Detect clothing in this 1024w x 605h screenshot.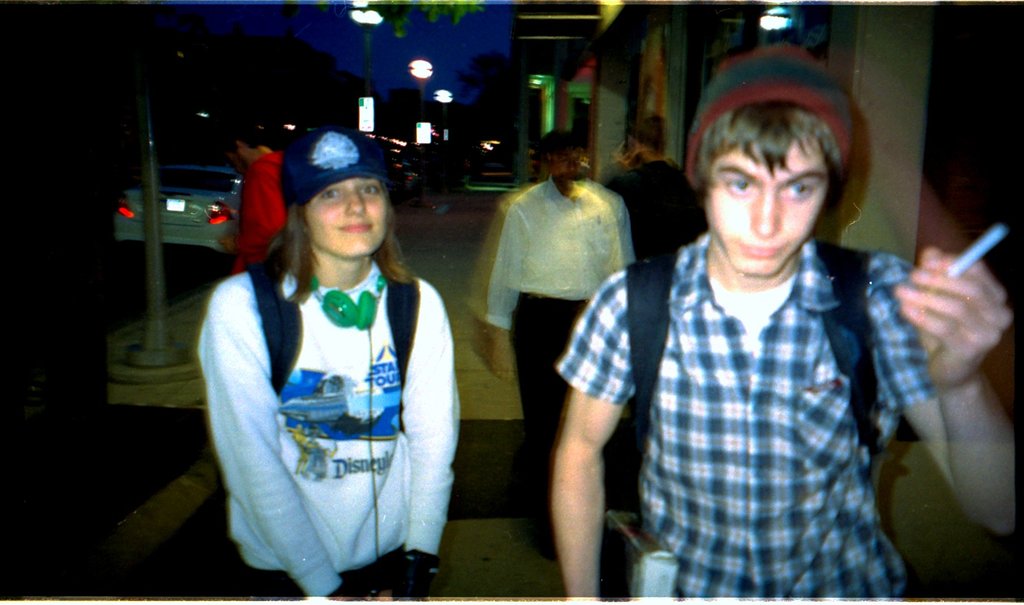
Detection: select_region(550, 233, 956, 604).
